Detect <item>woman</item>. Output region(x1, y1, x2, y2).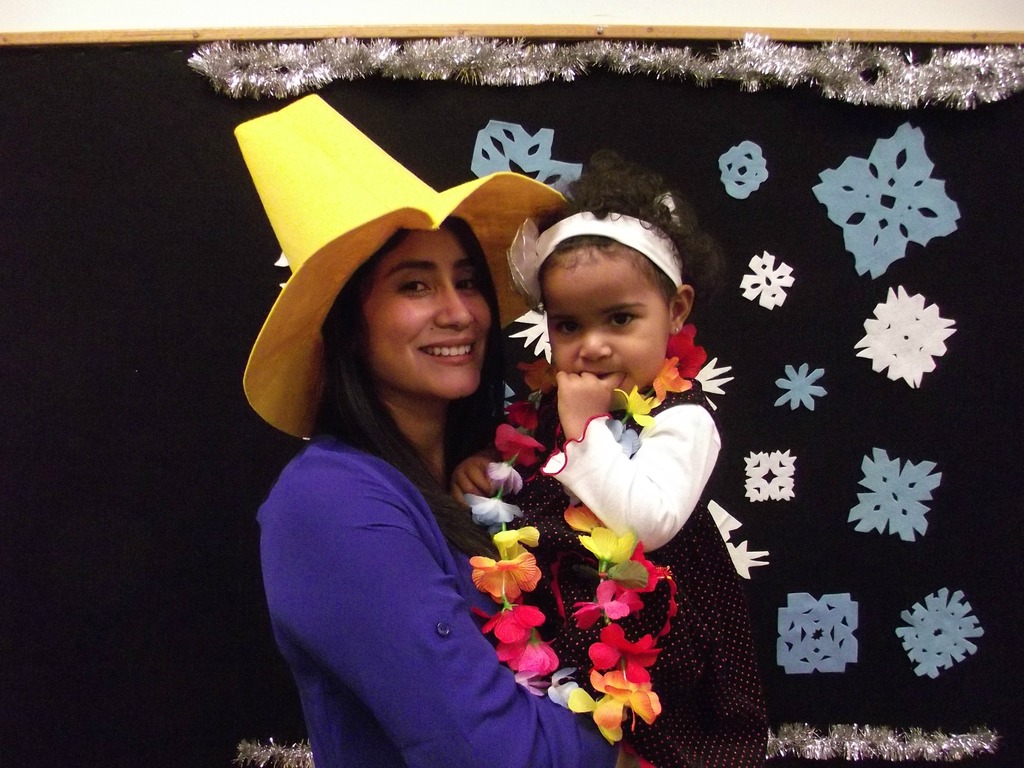
region(247, 149, 606, 767).
